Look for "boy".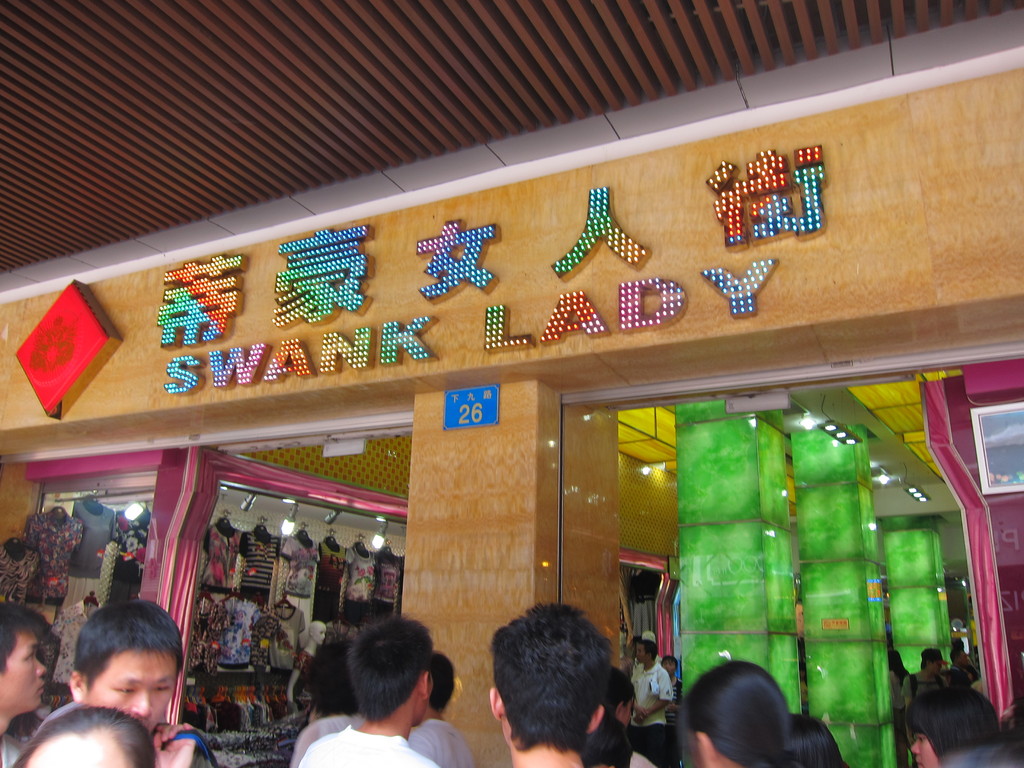
Found: 298, 618, 438, 767.
